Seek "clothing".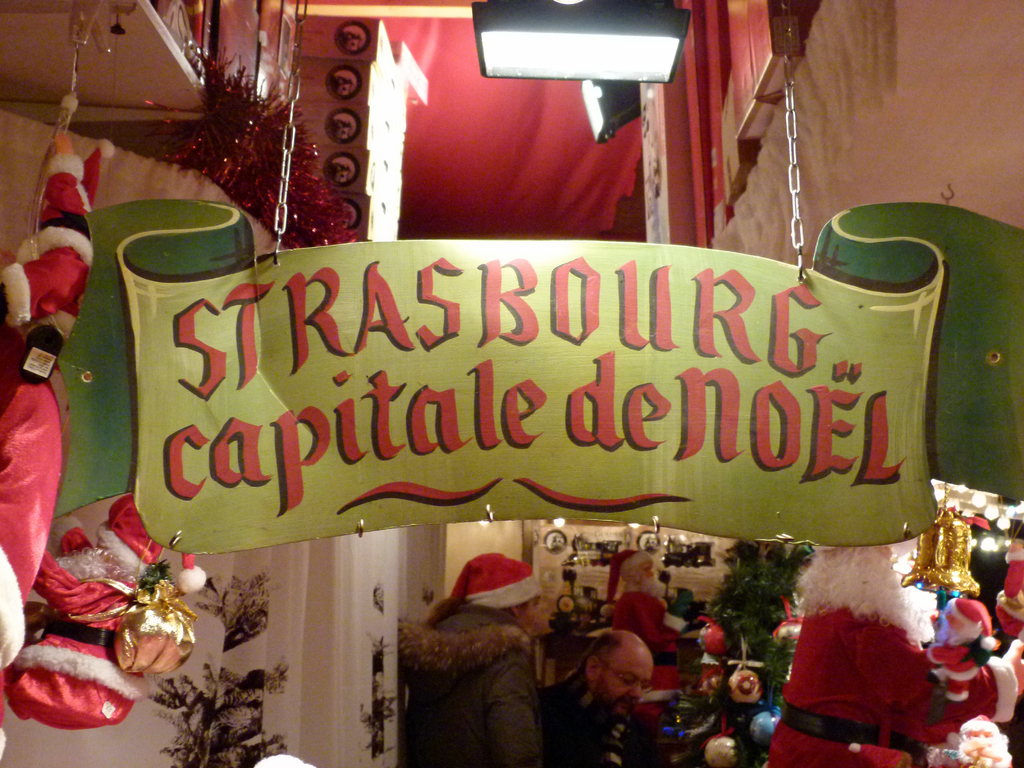
bbox=(397, 593, 543, 767).
